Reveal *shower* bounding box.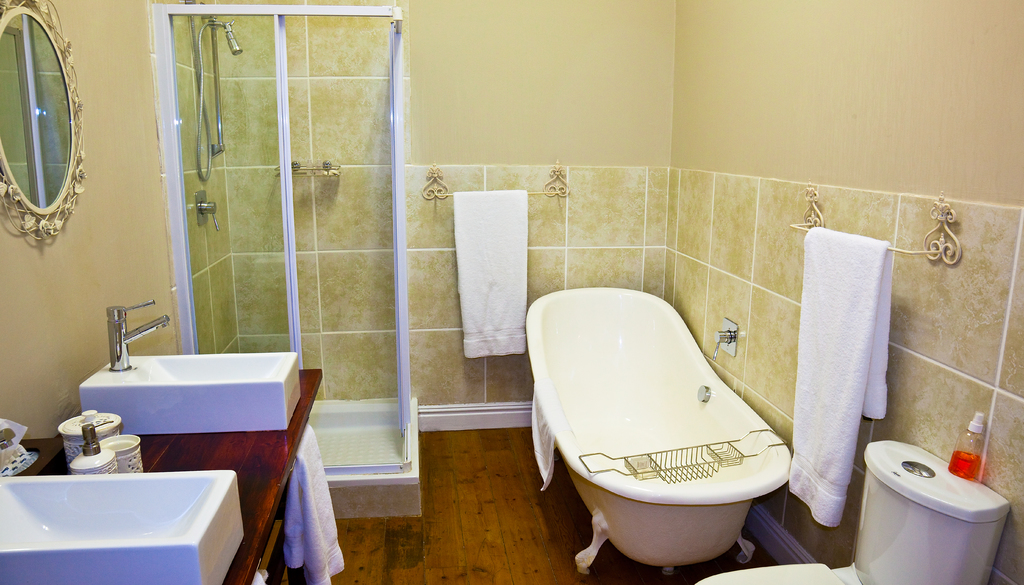
Revealed: pyautogui.locateOnScreen(205, 15, 240, 54).
